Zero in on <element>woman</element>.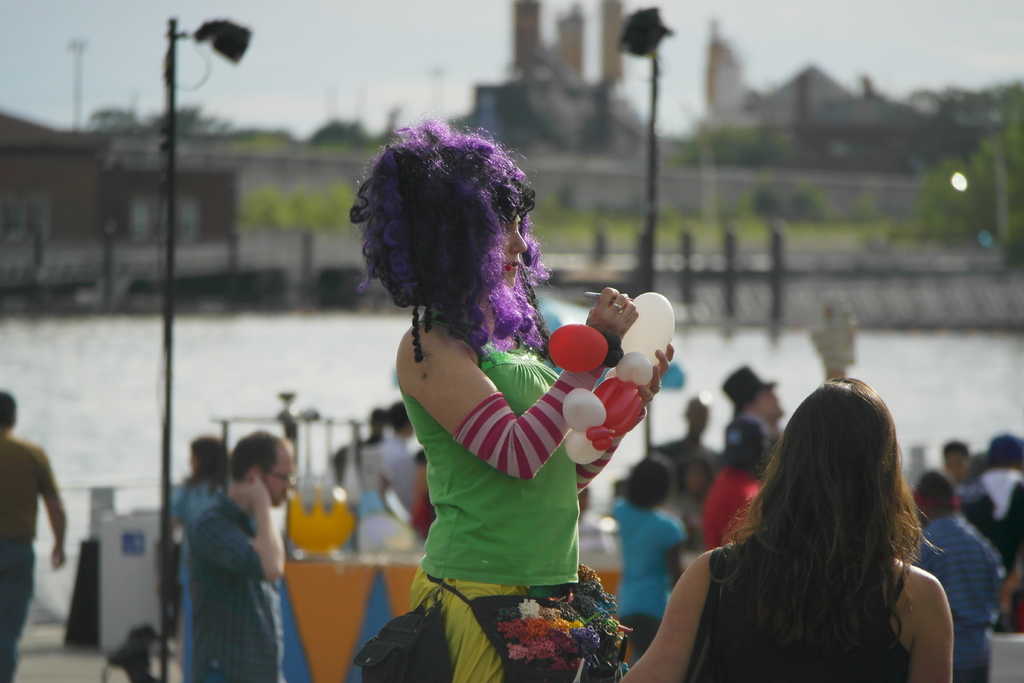
Zeroed in: 669,358,947,679.
